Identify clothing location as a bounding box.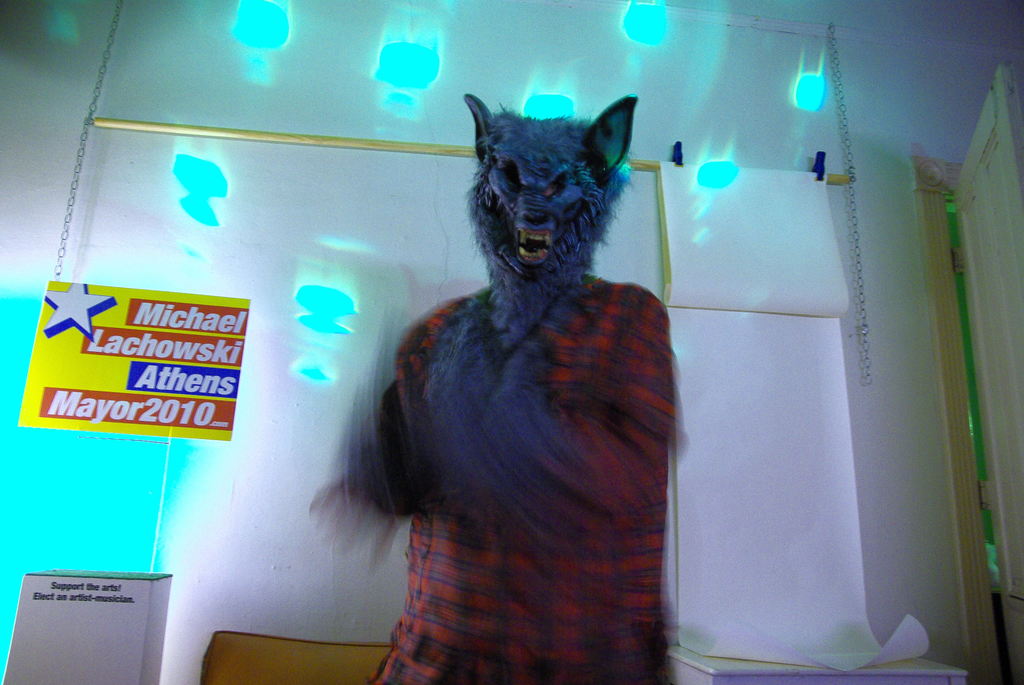
357/168/701/682.
